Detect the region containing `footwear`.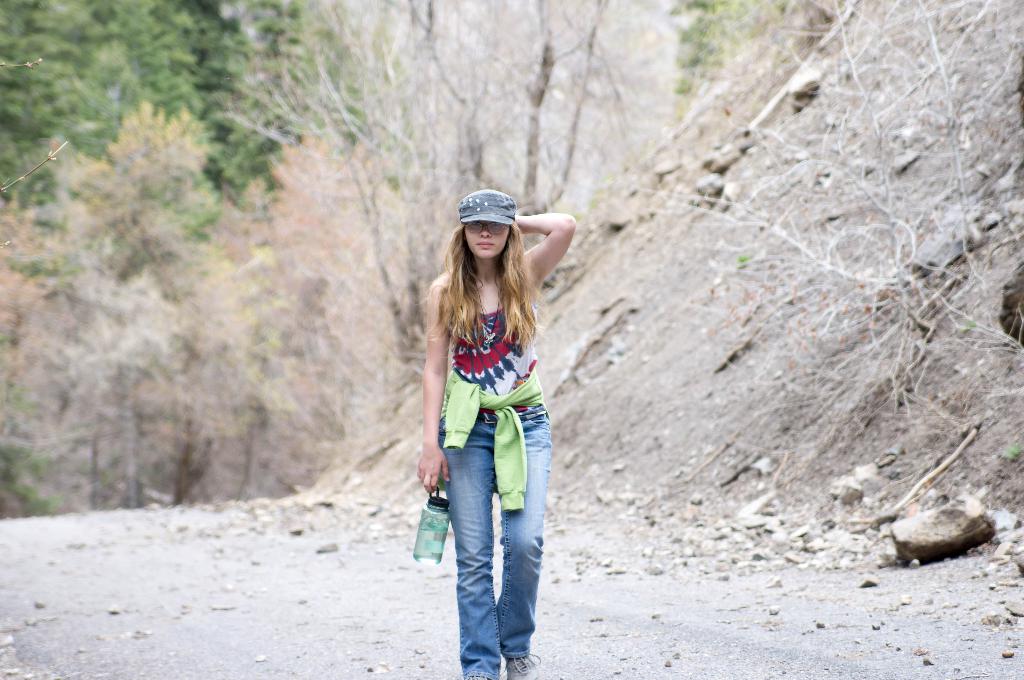
464/674/494/678.
